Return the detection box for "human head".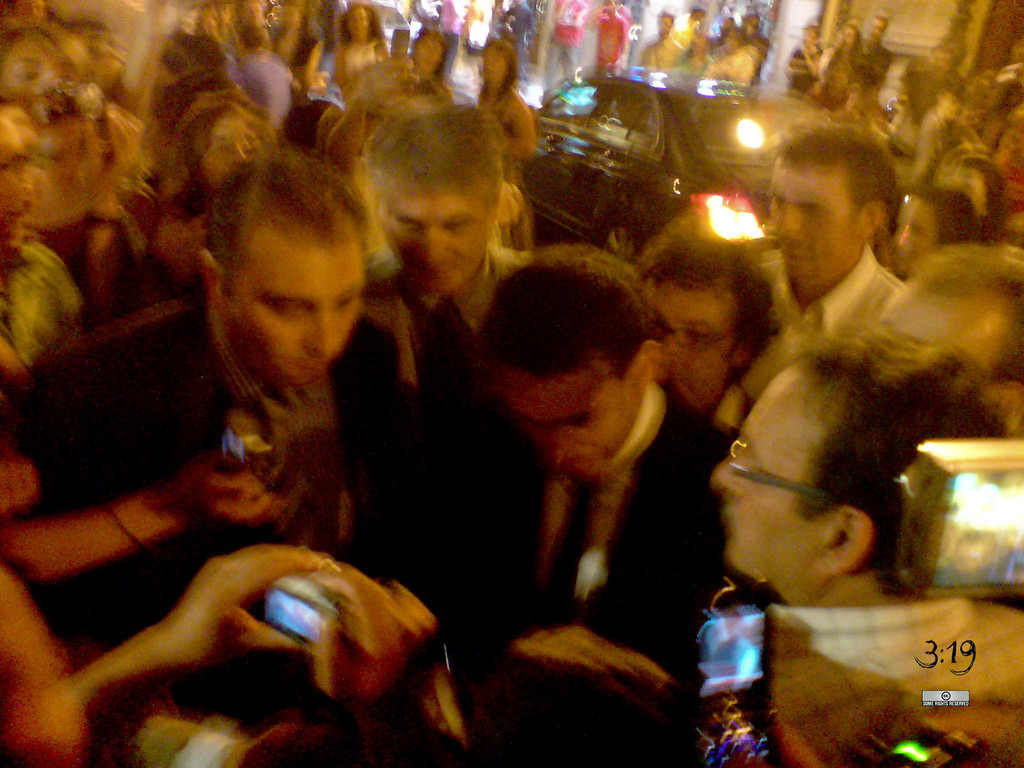
left=694, top=325, right=977, bottom=636.
